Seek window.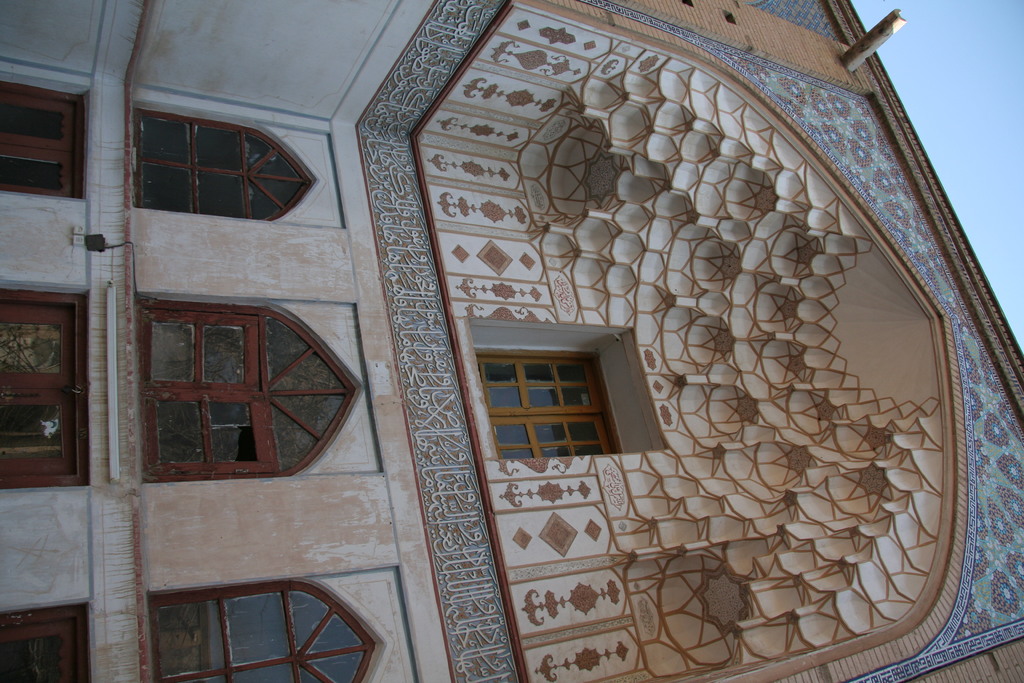
0,289,92,490.
